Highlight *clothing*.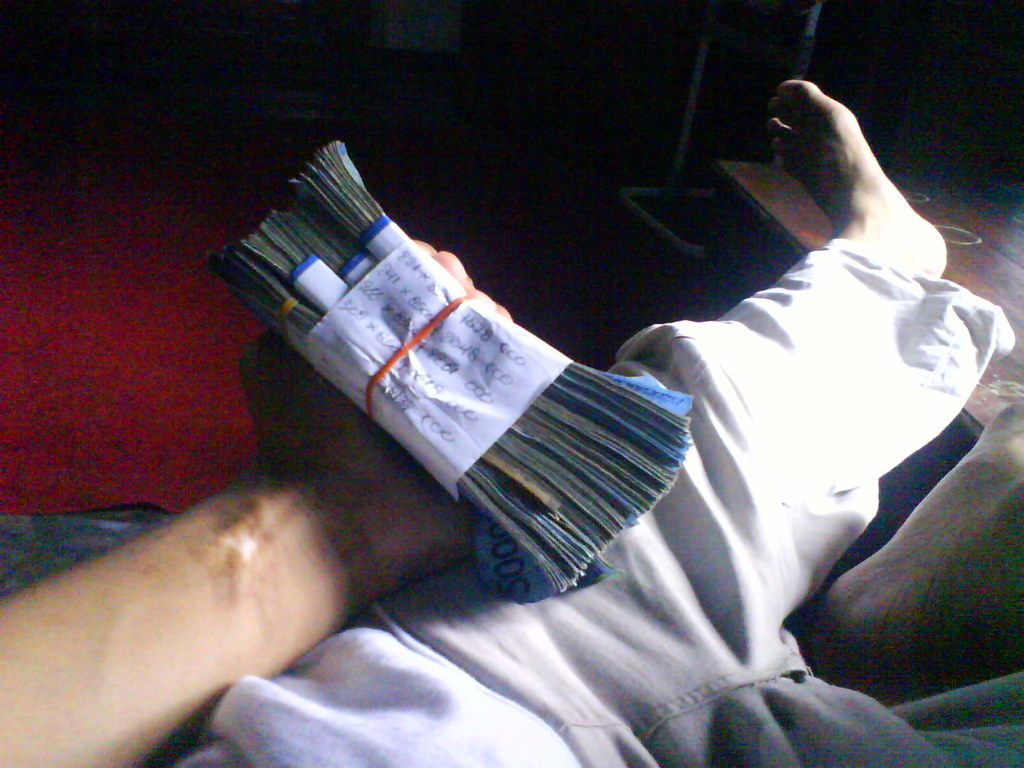
Highlighted region: crop(173, 236, 1023, 767).
